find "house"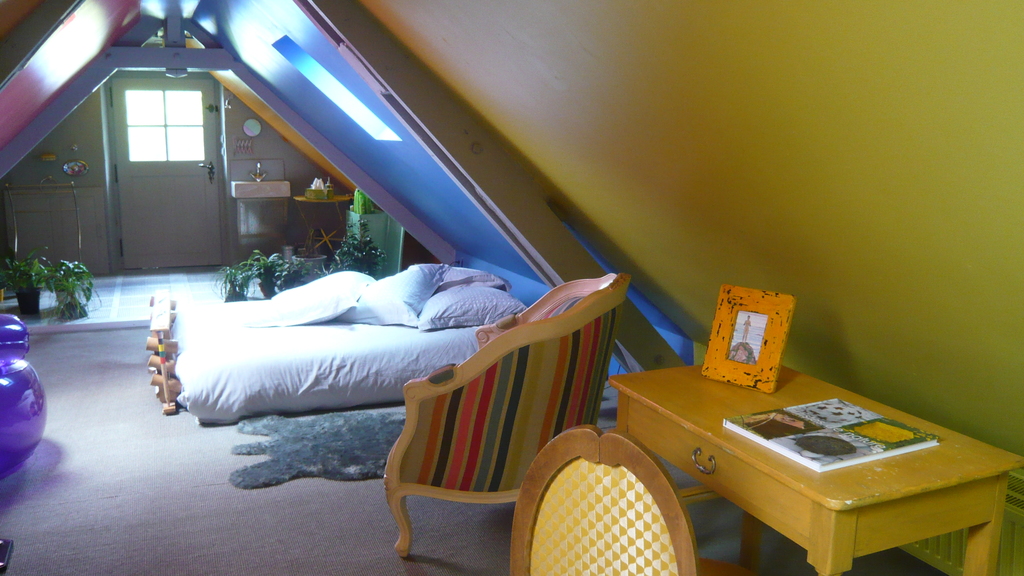
(0, 0, 1023, 575)
